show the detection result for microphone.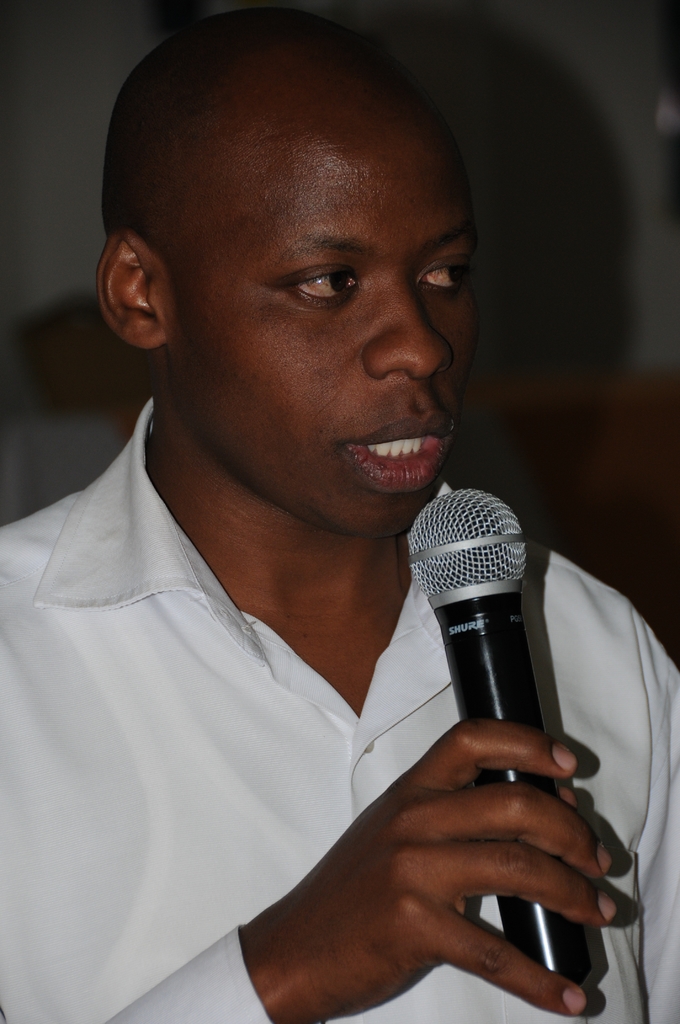
box=[408, 483, 596, 981].
